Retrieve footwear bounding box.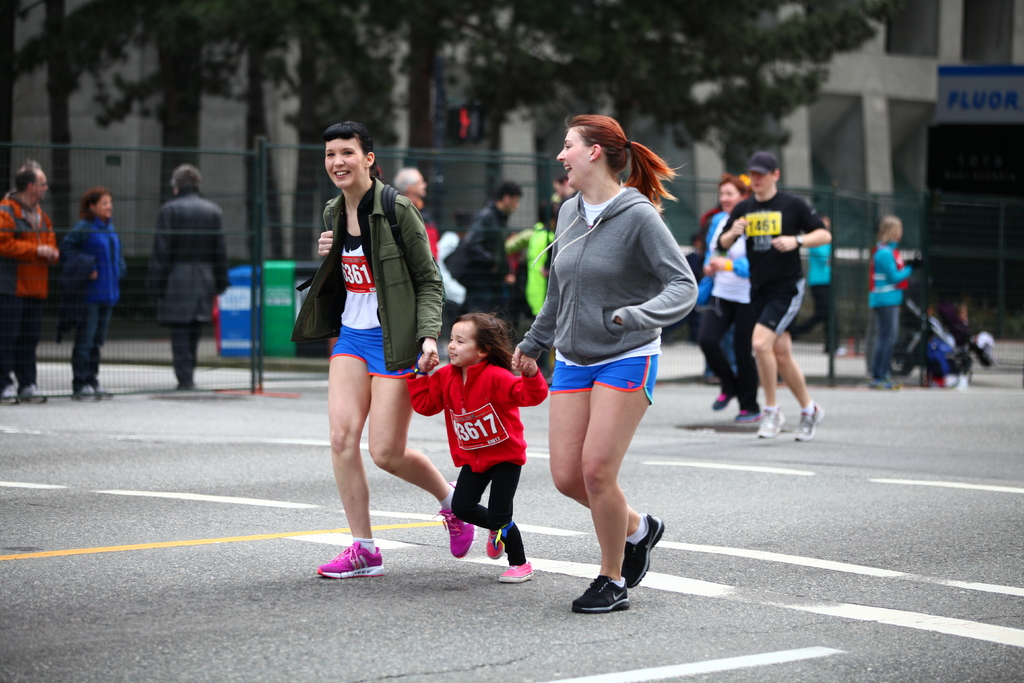
Bounding box: rect(574, 566, 644, 626).
